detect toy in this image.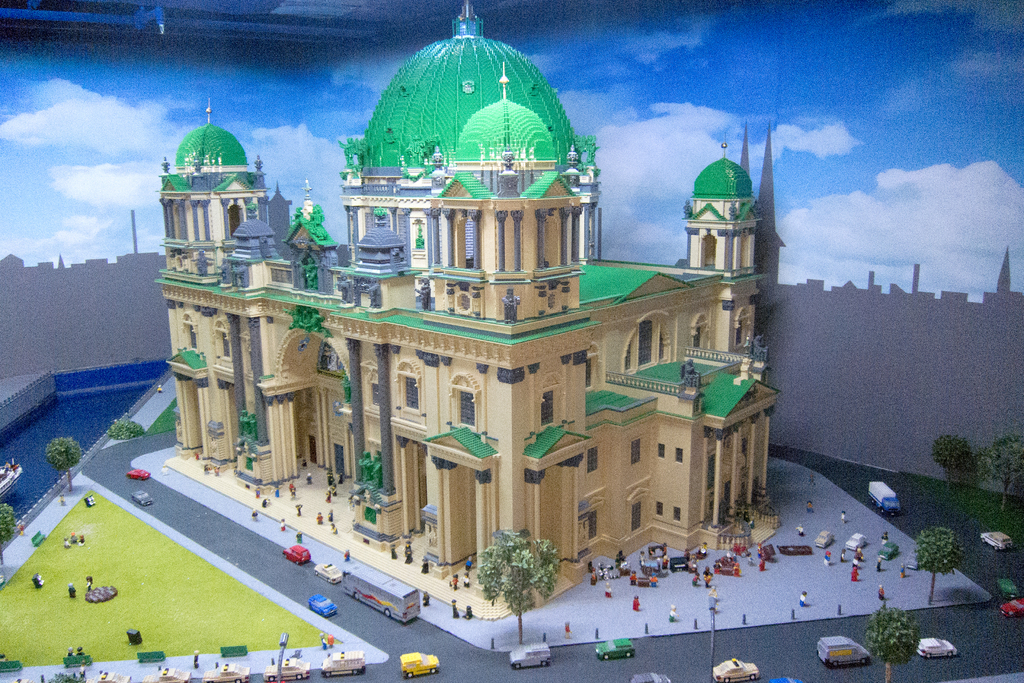
Detection: [257,651,319,680].
